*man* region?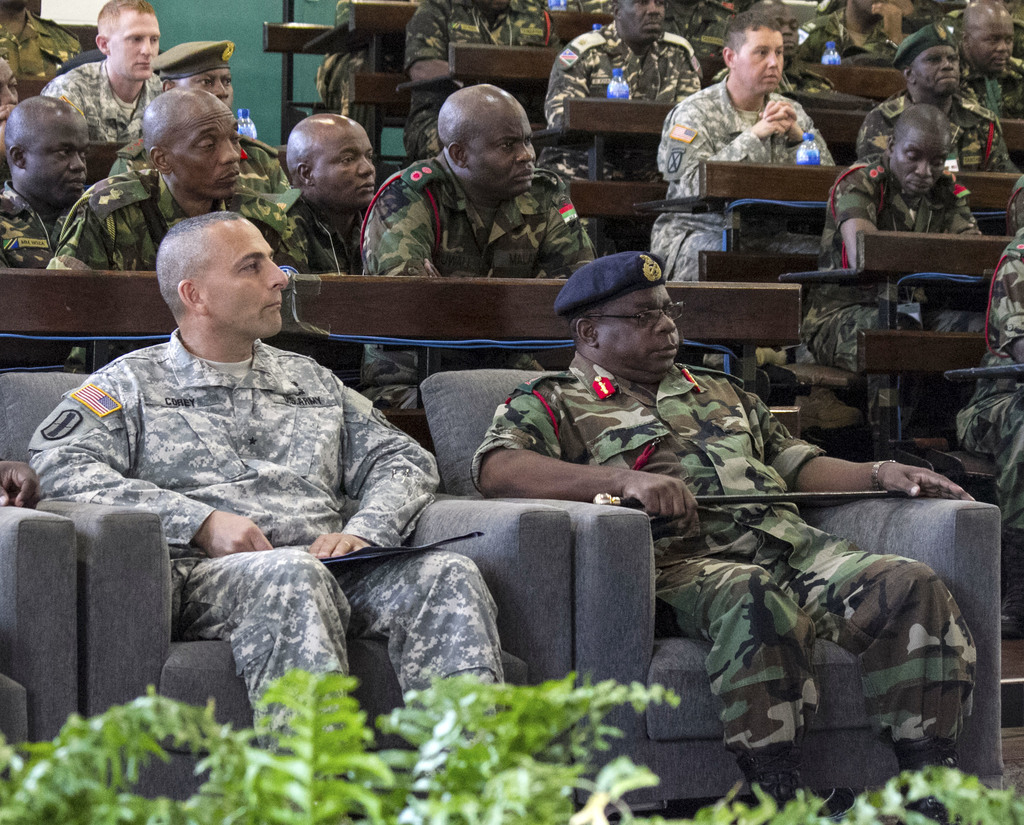
<bbox>49, 107, 305, 386</bbox>
